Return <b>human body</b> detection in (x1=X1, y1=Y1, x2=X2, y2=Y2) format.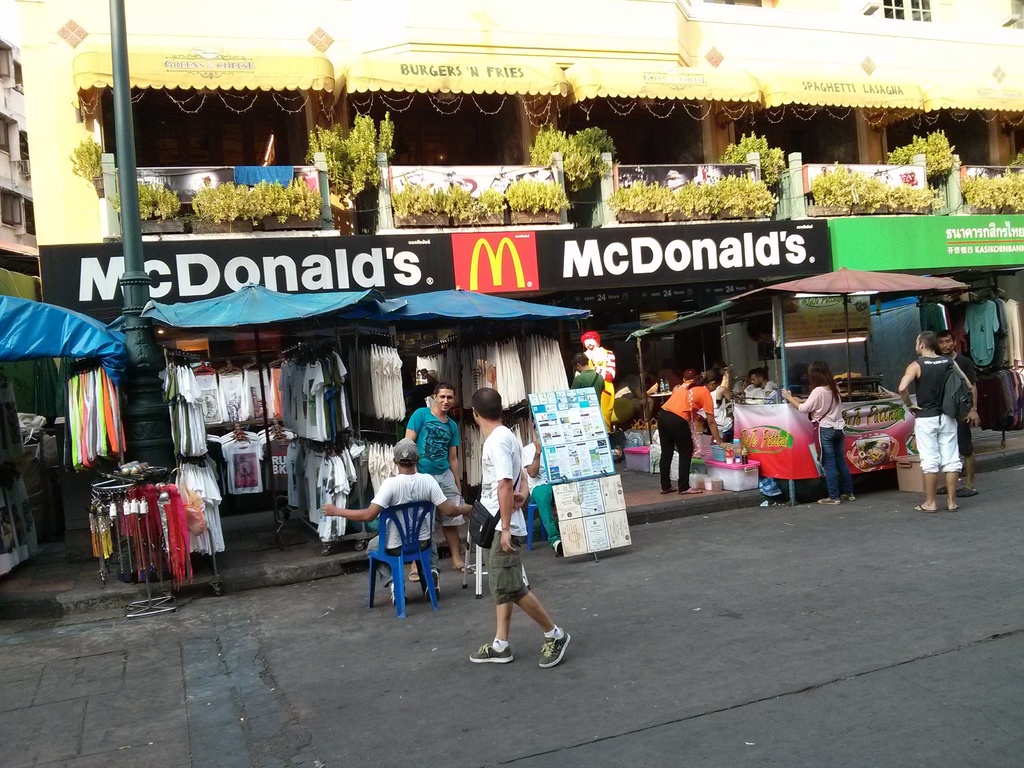
(x1=465, y1=390, x2=569, y2=671).
